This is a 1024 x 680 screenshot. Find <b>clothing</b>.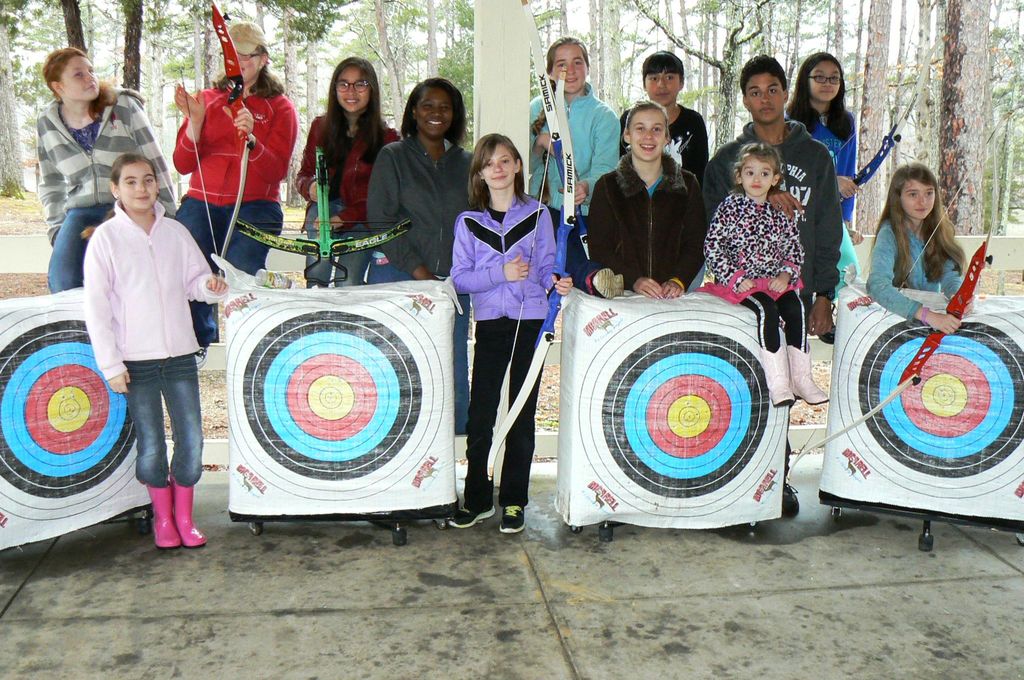
Bounding box: bbox=(796, 121, 870, 268).
